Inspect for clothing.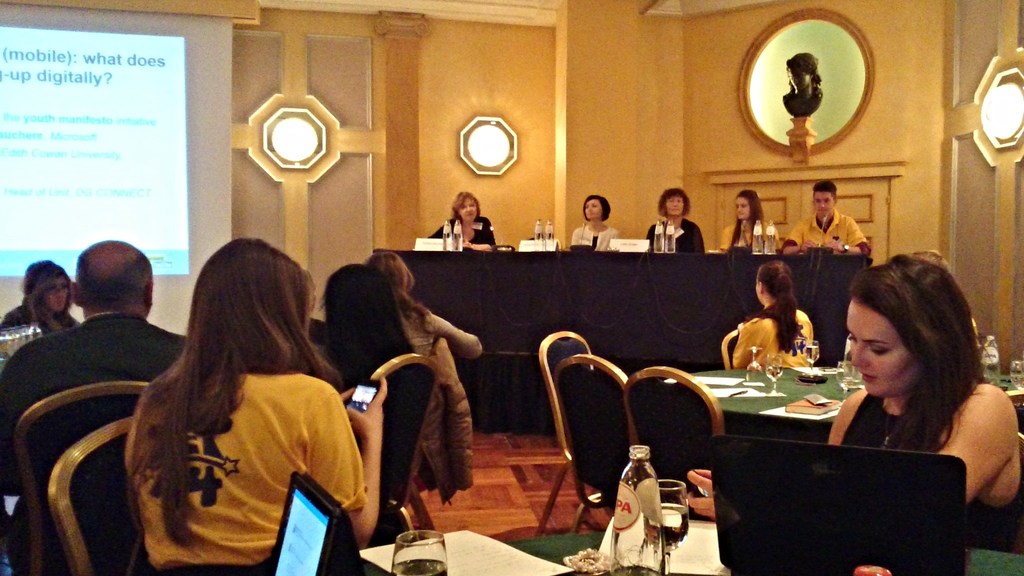
Inspection: rect(838, 387, 1023, 552).
